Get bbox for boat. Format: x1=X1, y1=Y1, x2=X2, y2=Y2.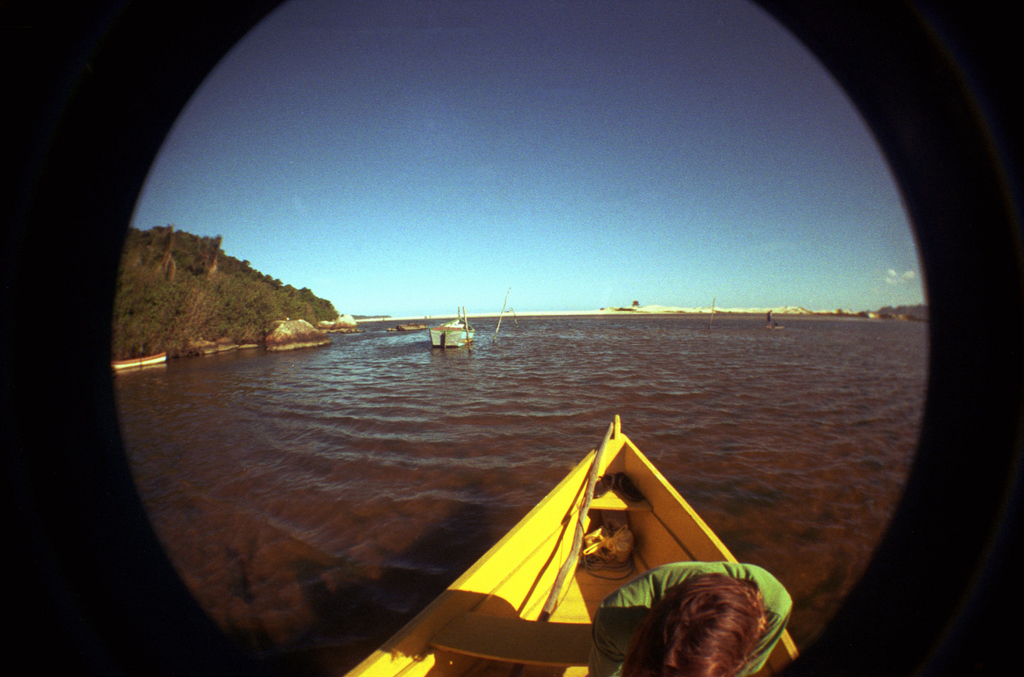
x1=350, y1=410, x2=807, y2=655.
